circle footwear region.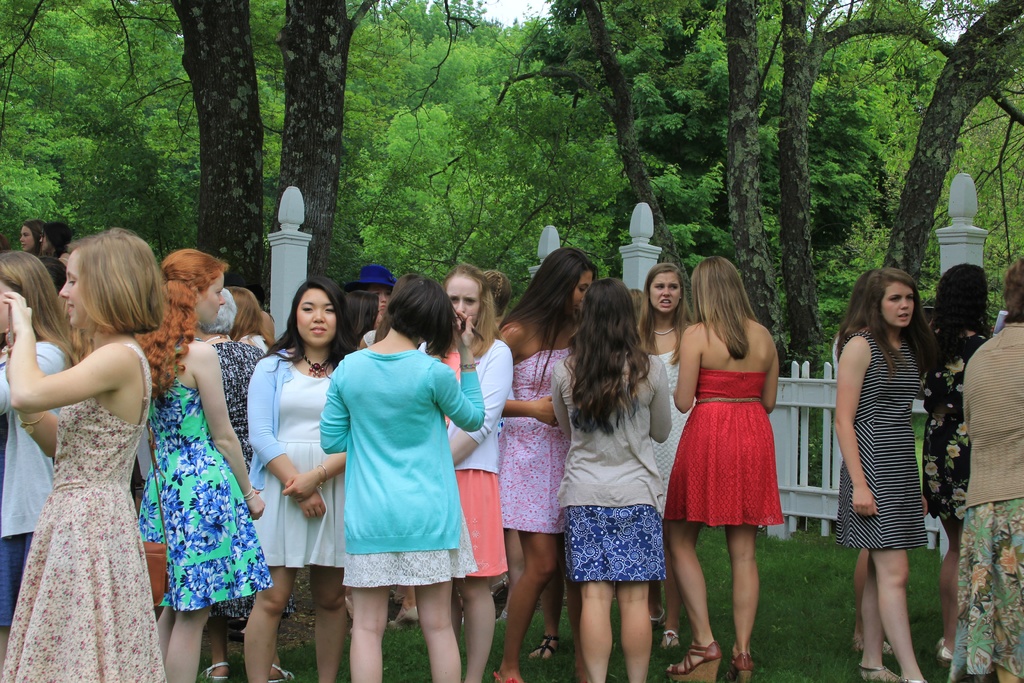
Region: (x1=664, y1=637, x2=724, y2=682).
